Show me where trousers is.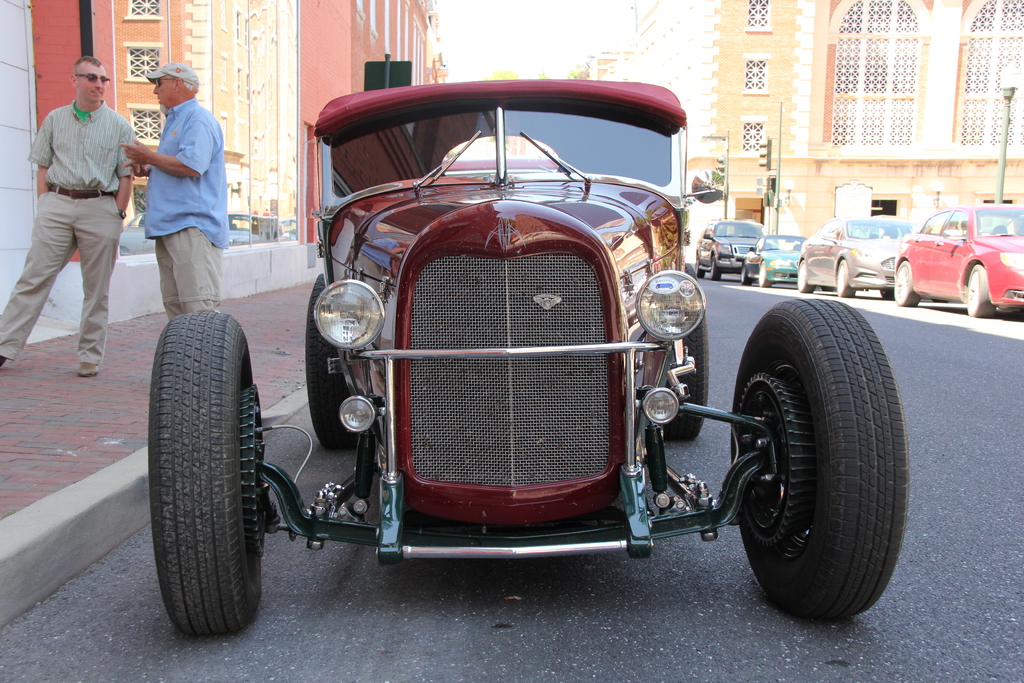
trousers is at box=[152, 224, 225, 324].
